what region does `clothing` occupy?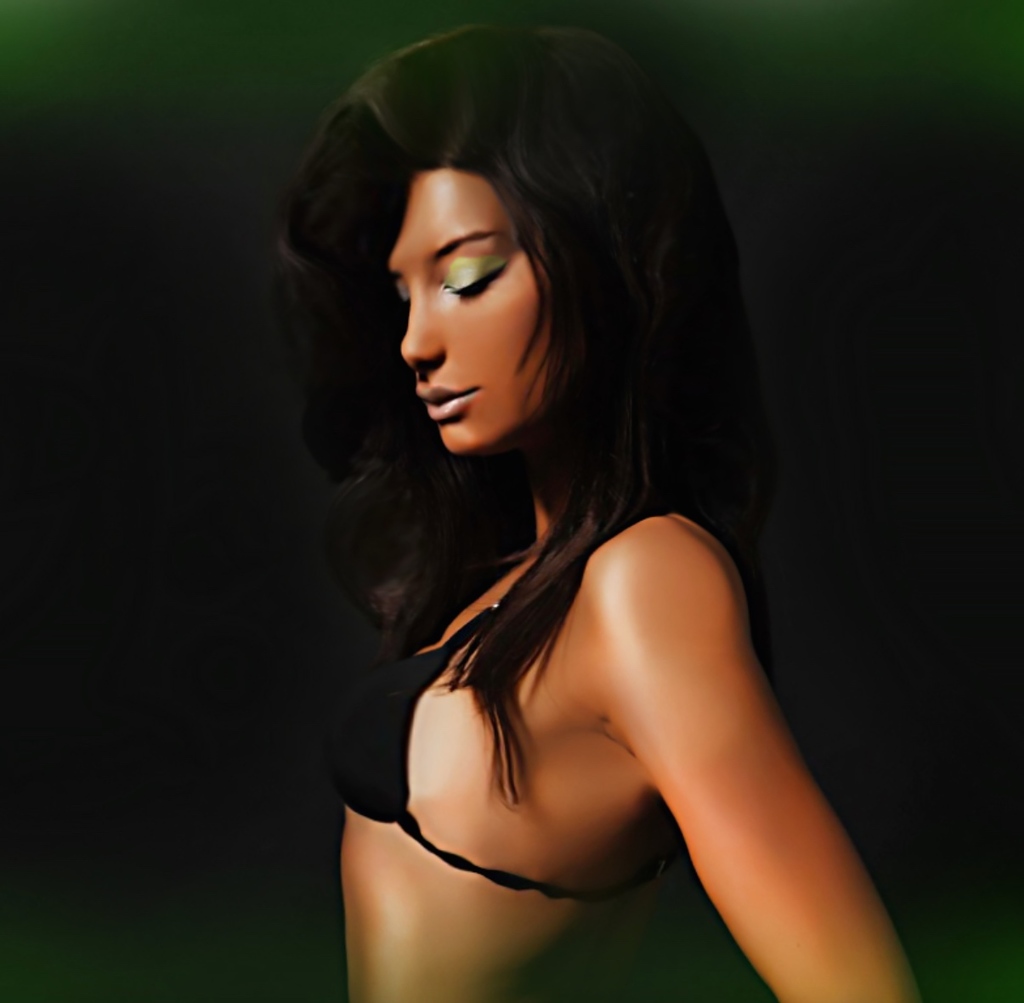
205:434:755:938.
